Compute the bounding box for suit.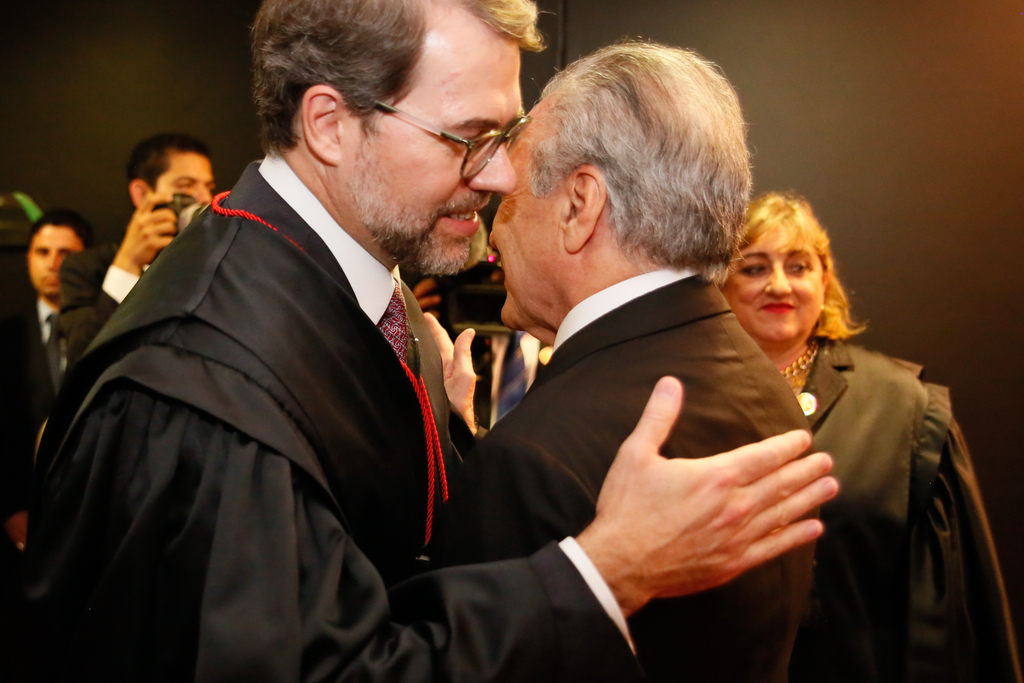
0, 295, 60, 527.
